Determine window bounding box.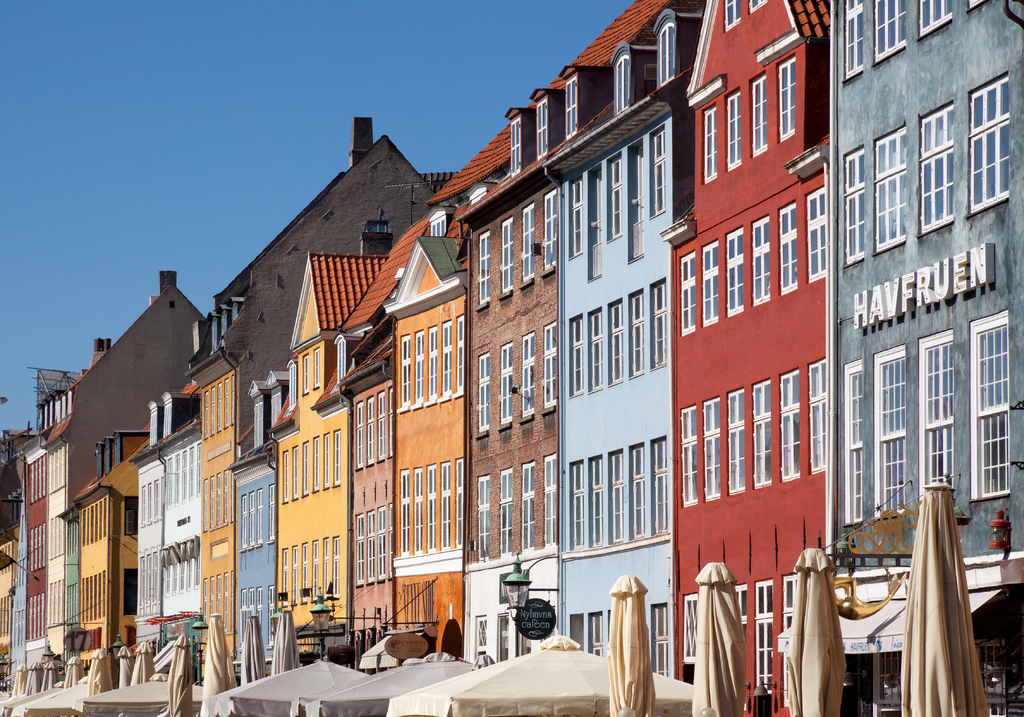
Determined: [810,358,824,469].
